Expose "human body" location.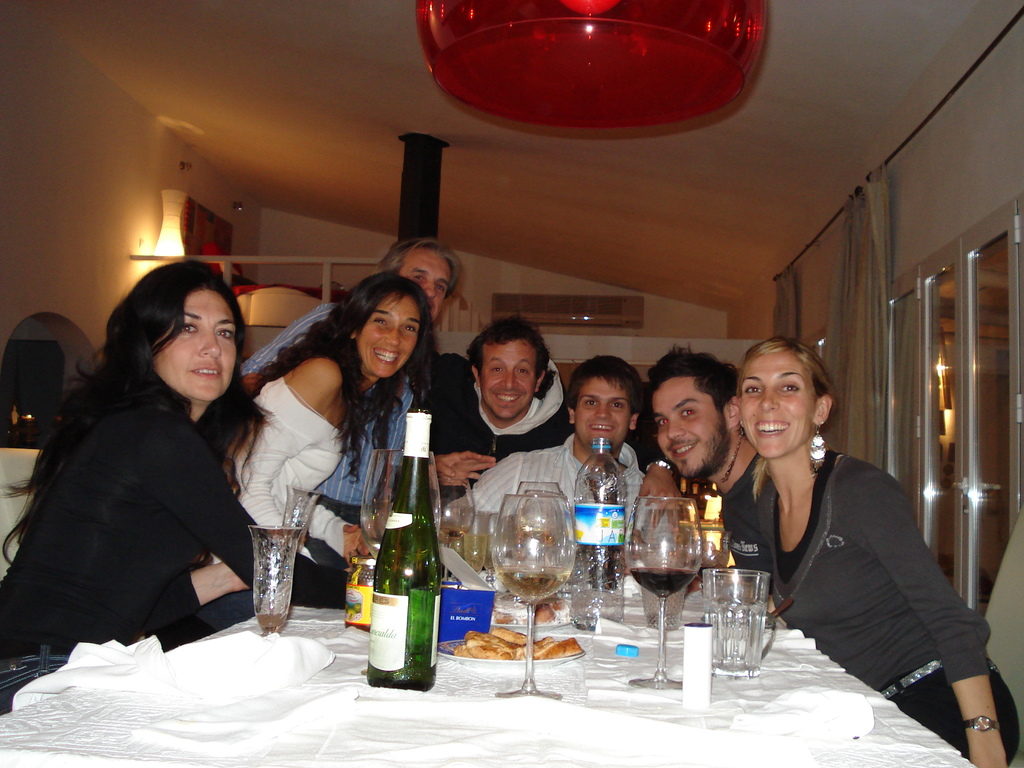
Exposed at crop(1, 257, 269, 709).
